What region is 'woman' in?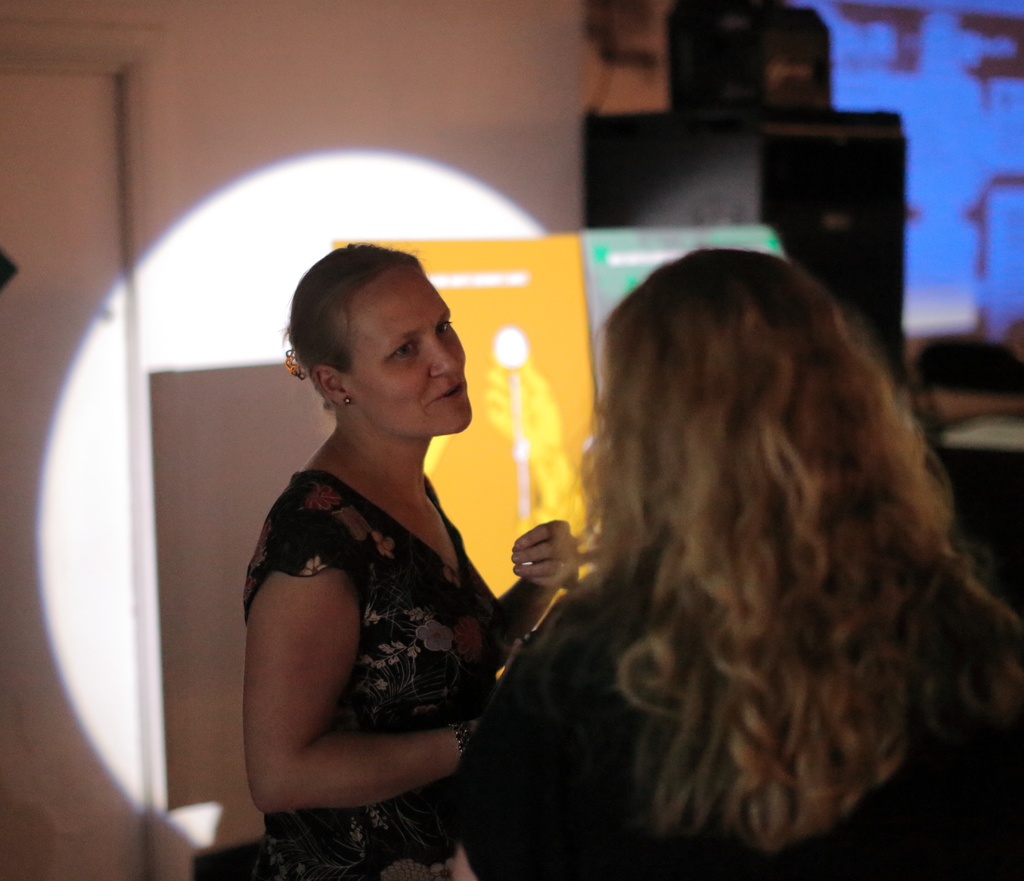
bbox=[449, 248, 1023, 880].
